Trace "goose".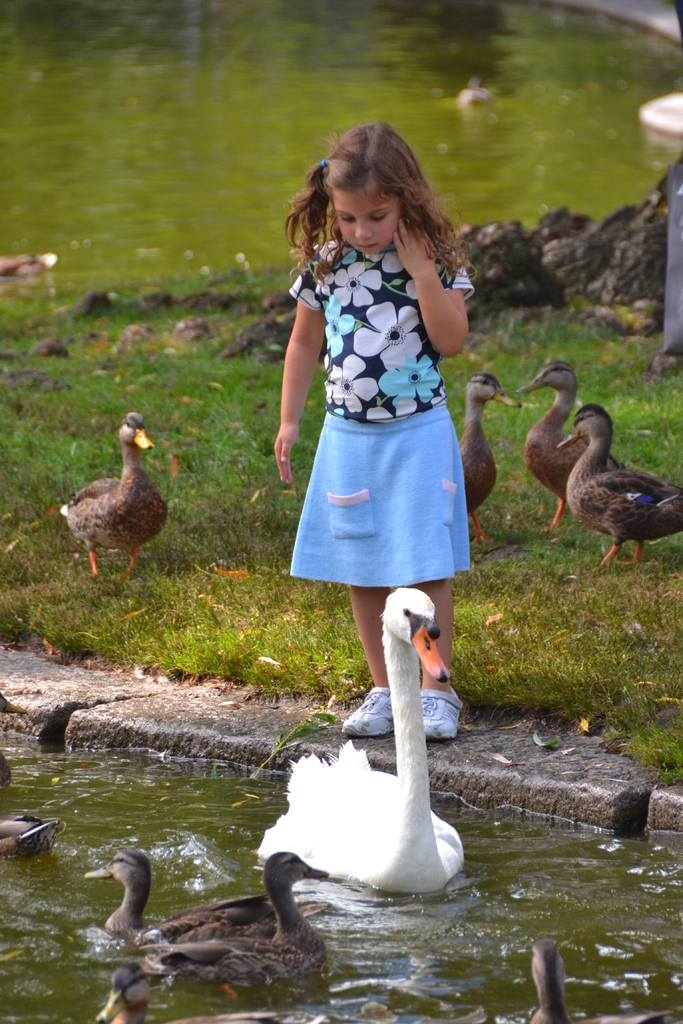
Traced to <bbox>85, 847, 271, 963</bbox>.
